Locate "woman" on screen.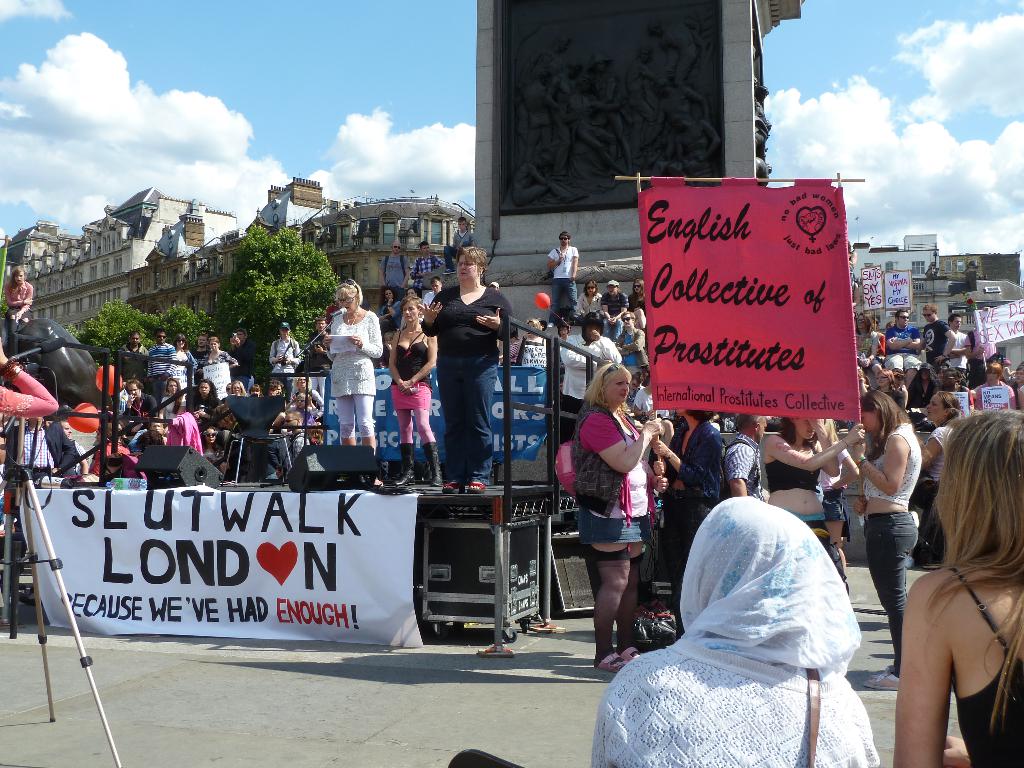
On screen at [left=851, top=307, right=883, bottom=377].
